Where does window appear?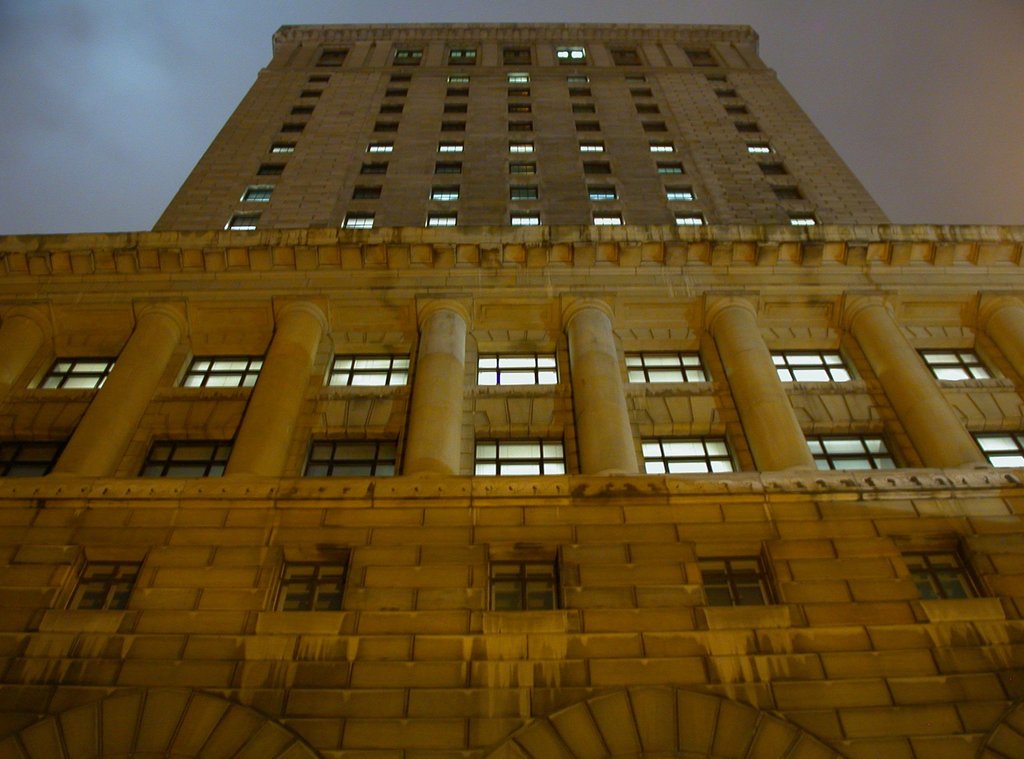
Appears at pyautogui.locateOnScreen(676, 211, 707, 230).
